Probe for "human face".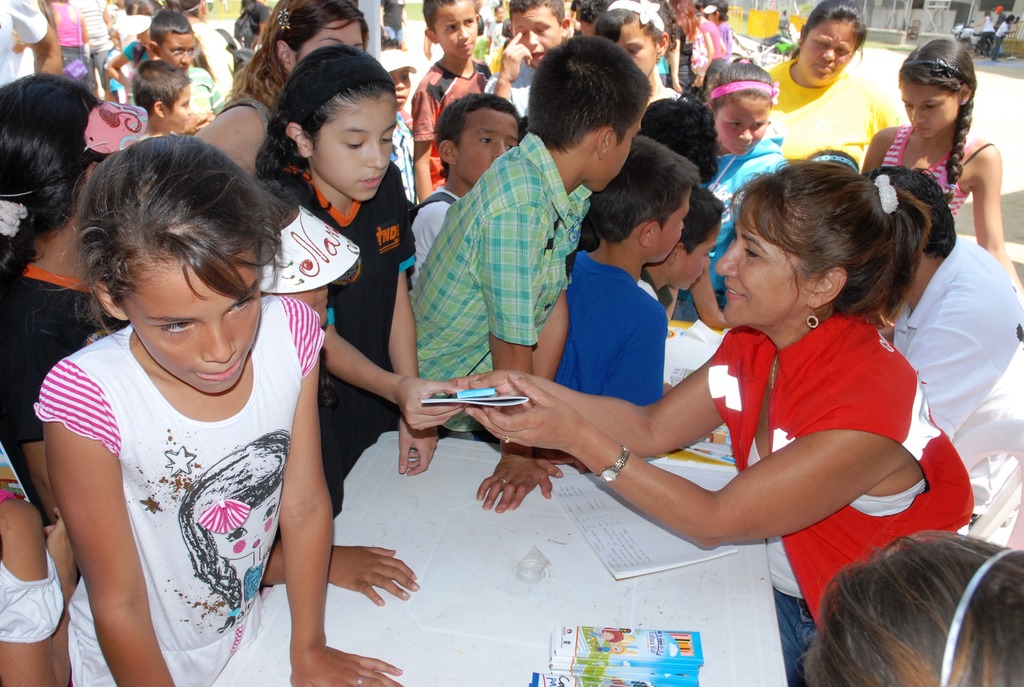
Probe result: {"left": 715, "top": 191, "right": 803, "bottom": 322}.
